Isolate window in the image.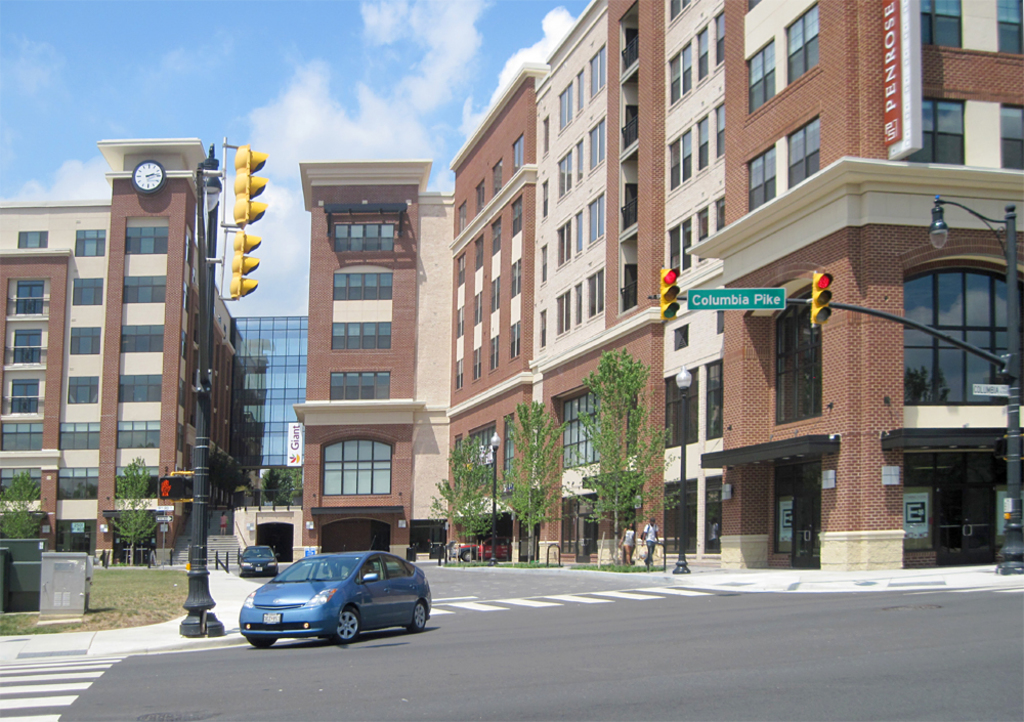
Isolated region: <bbox>72, 373, 97, 404</bbox>.
